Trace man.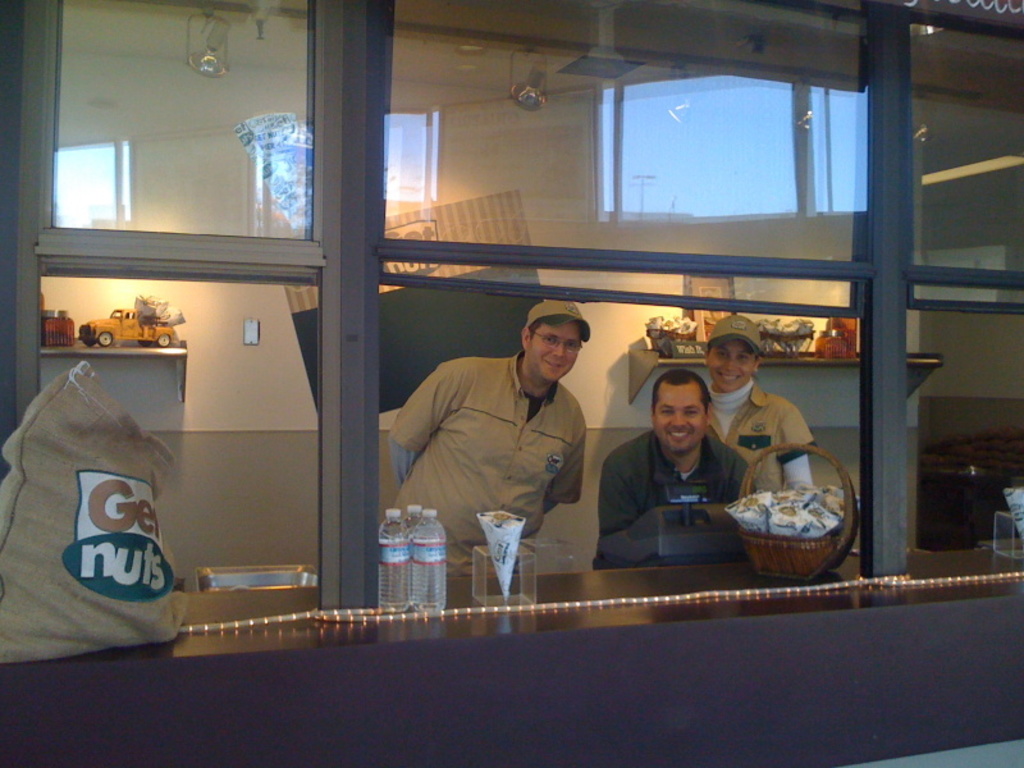
Traced to bbox(586, 371, 754, 568).
